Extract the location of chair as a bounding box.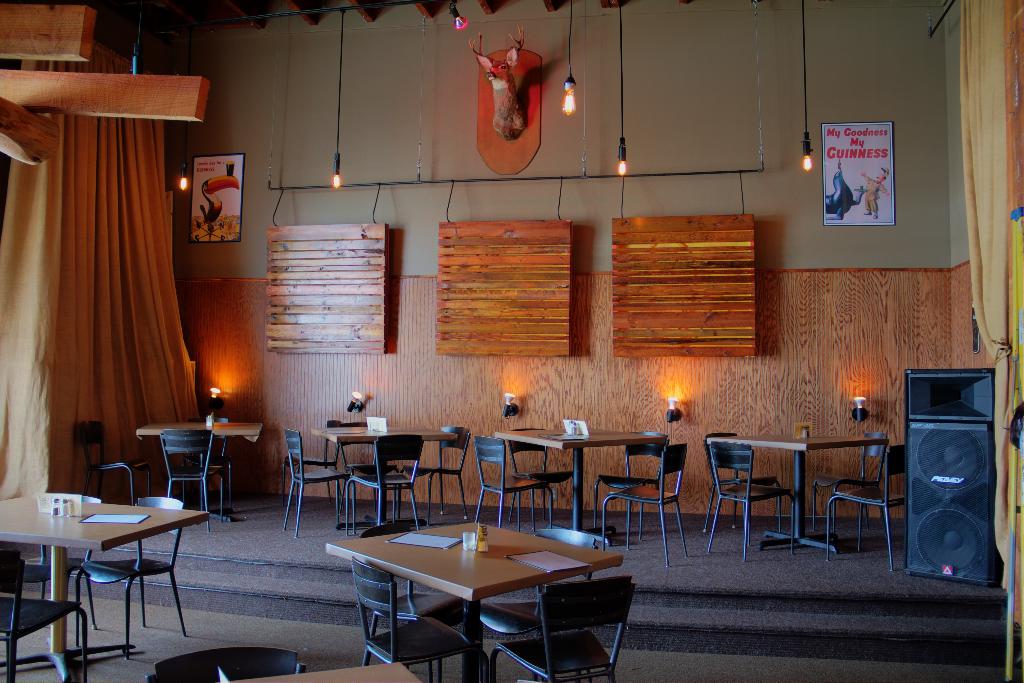
crop(342, 436, 424, 541).
